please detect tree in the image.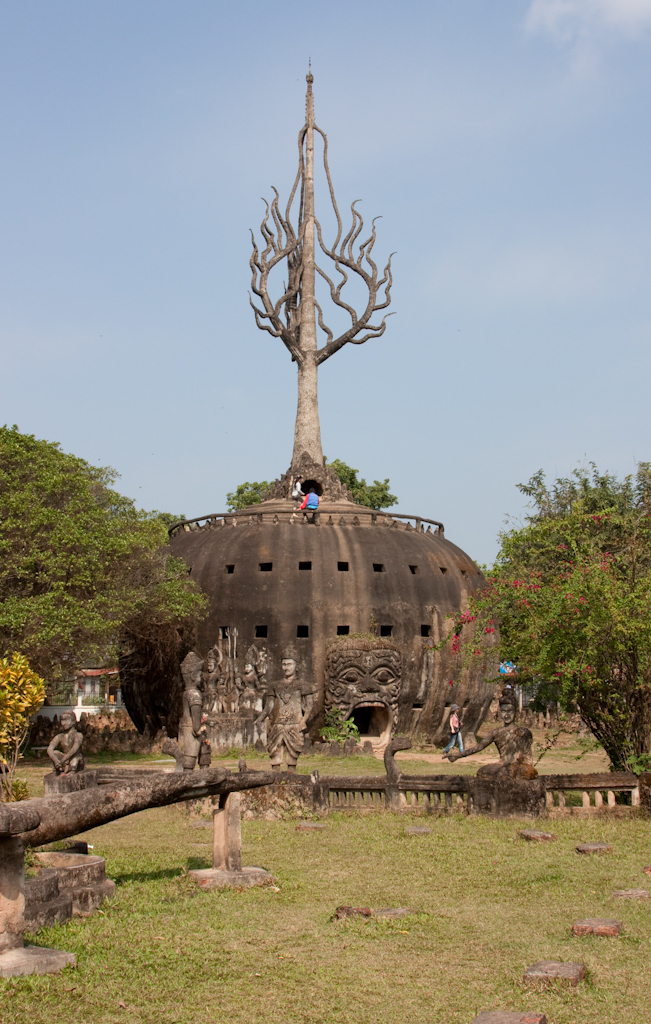
box(228, 450, 400, 510).
